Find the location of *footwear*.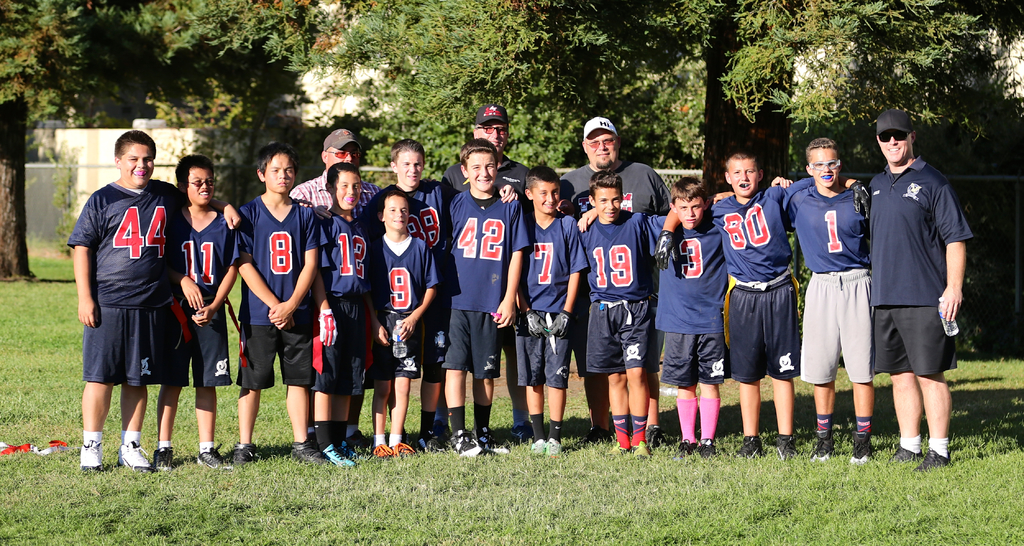
Location: l=456, t=426, r=479, b=455.
